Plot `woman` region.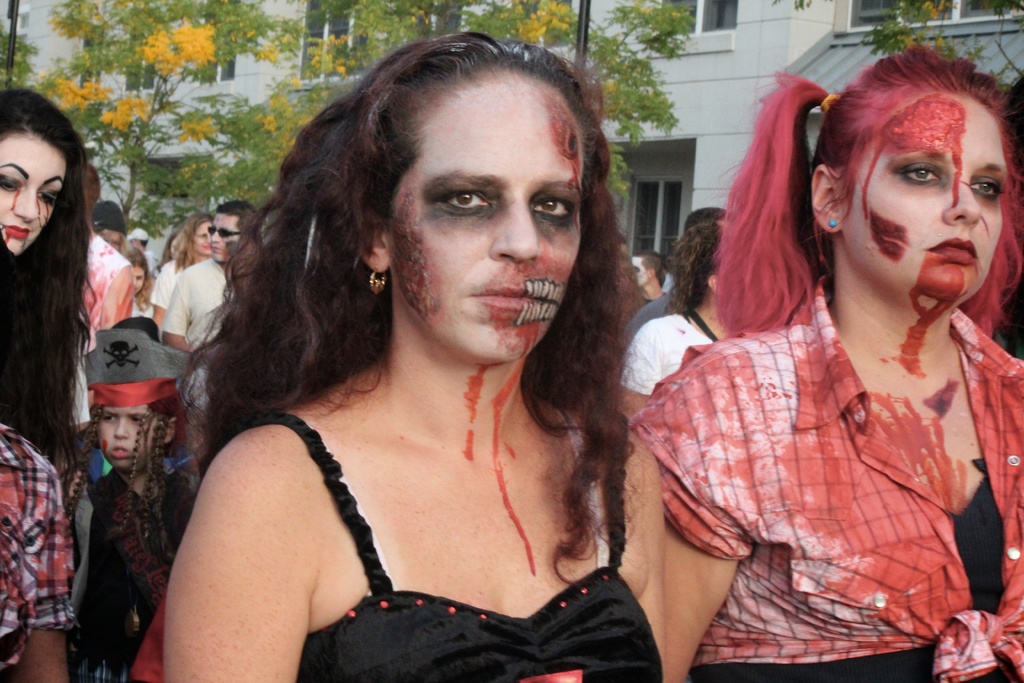
Plotted at Rect(157, 211, 212, 337).
